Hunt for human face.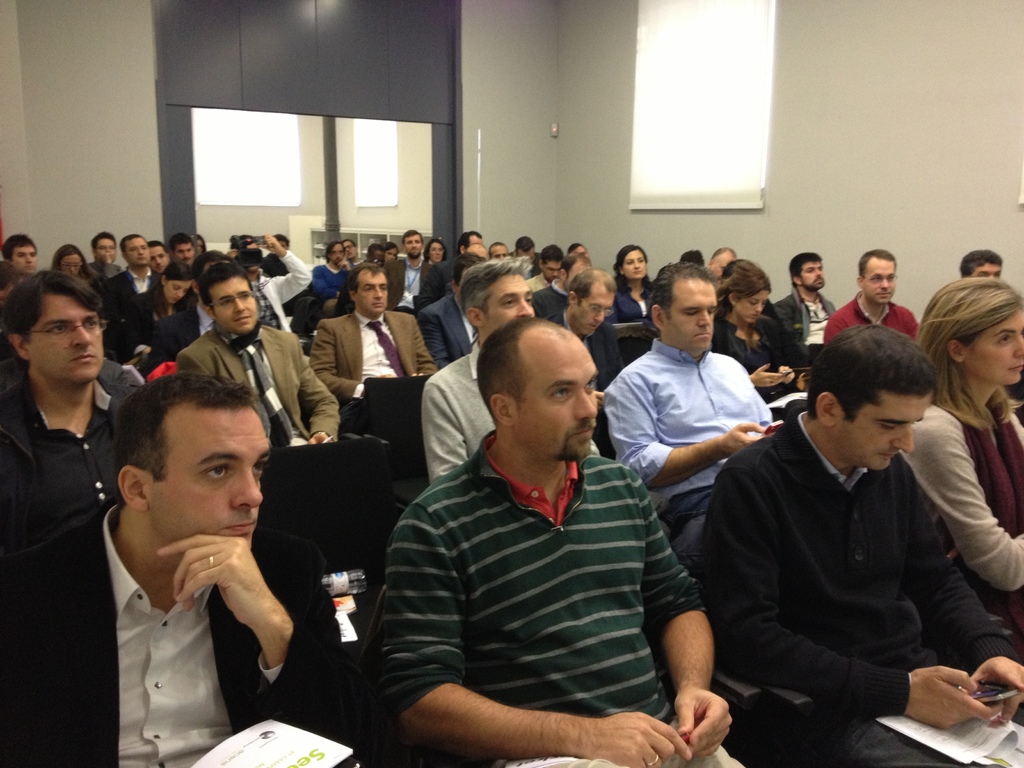
Hunted down at detection(543, 259, 558, 280).
